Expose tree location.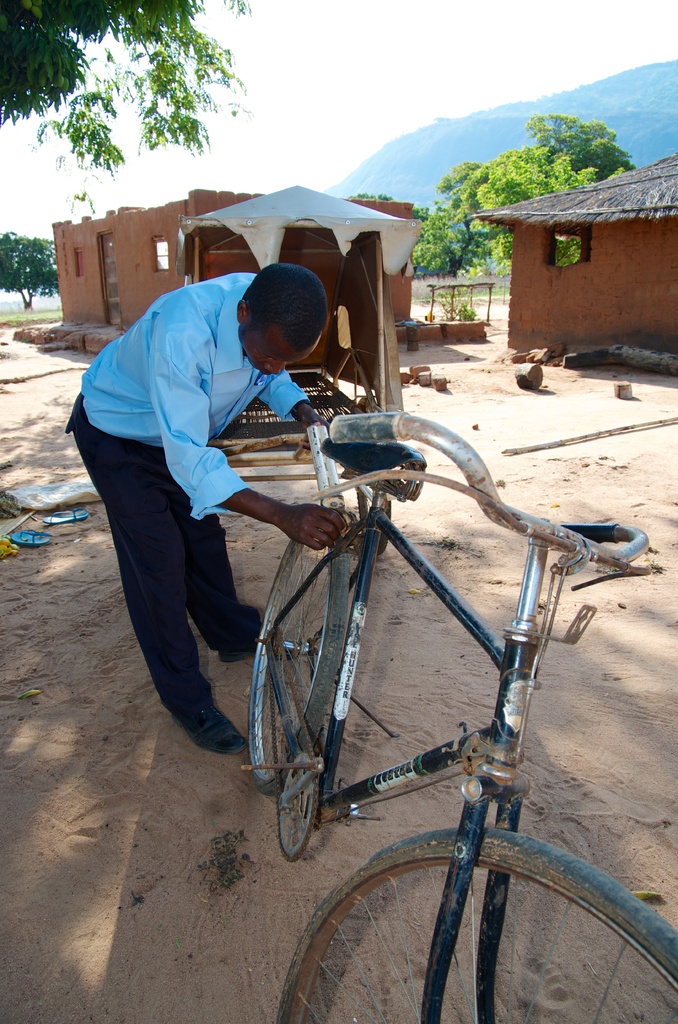
Exposed at box=[0, 228, 52, 314].
